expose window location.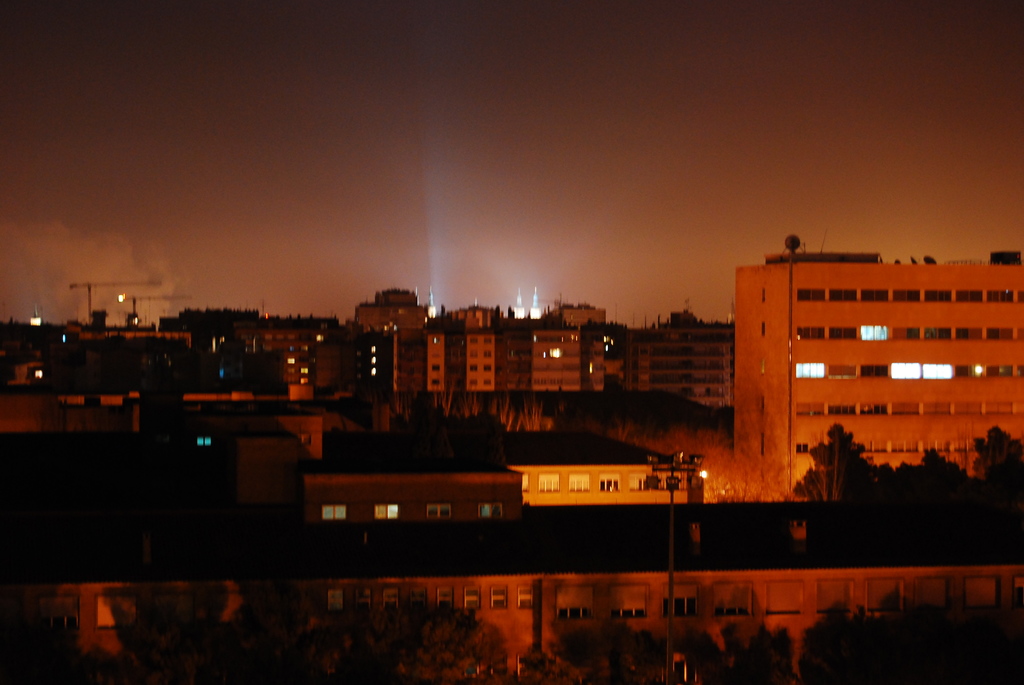
Exposed at <bbox>715, 582, 760, 620</bbox>.
